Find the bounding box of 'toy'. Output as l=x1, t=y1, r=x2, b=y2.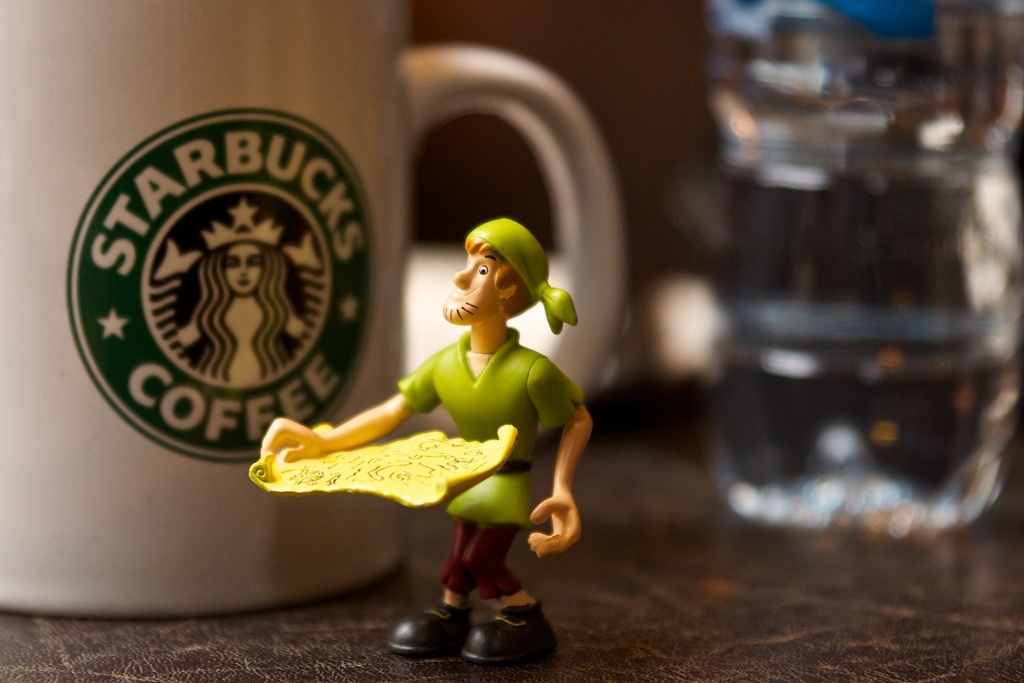
l=298, t=233, r=600, b=650.
